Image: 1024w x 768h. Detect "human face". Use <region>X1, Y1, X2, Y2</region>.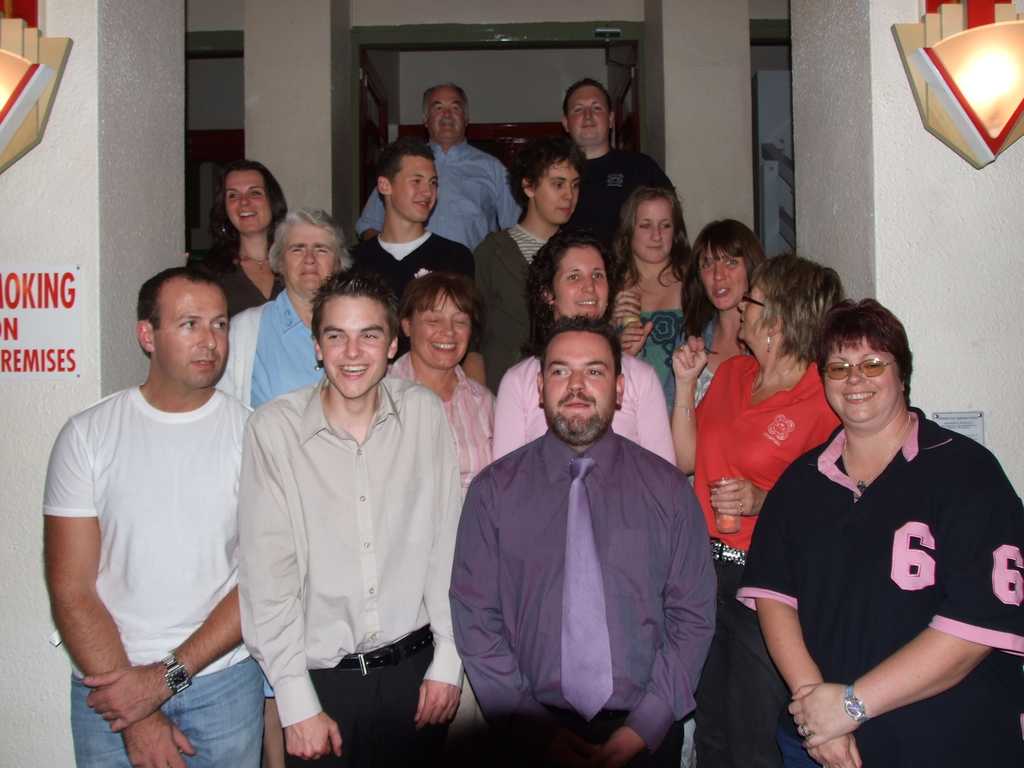
<region>544, 330, 617, 445</region>.
